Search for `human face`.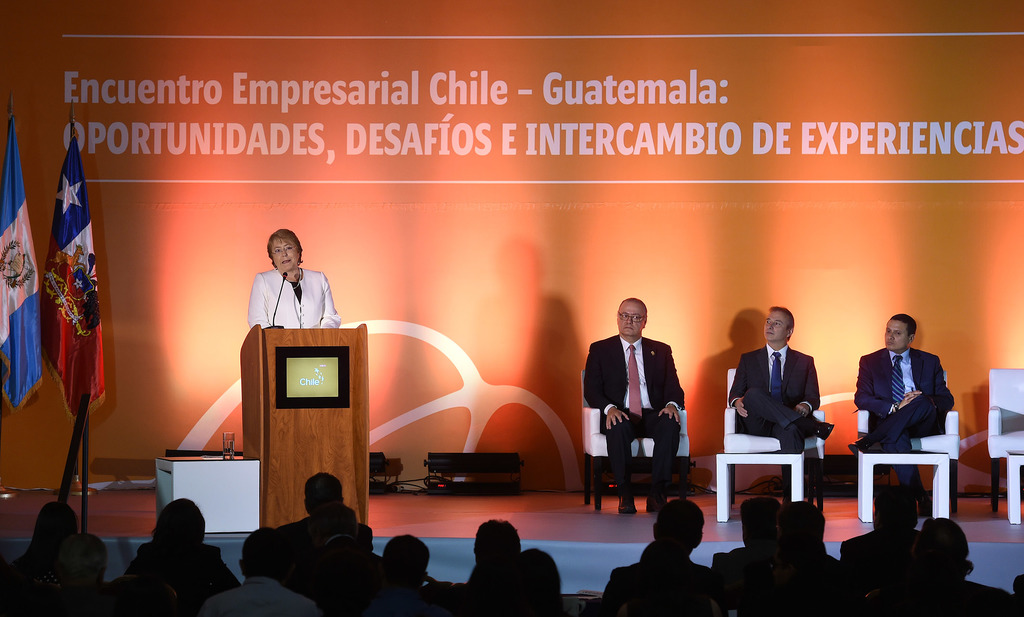
Found at pyautogui.locateOnScreen(616, 303, 644, 338).
